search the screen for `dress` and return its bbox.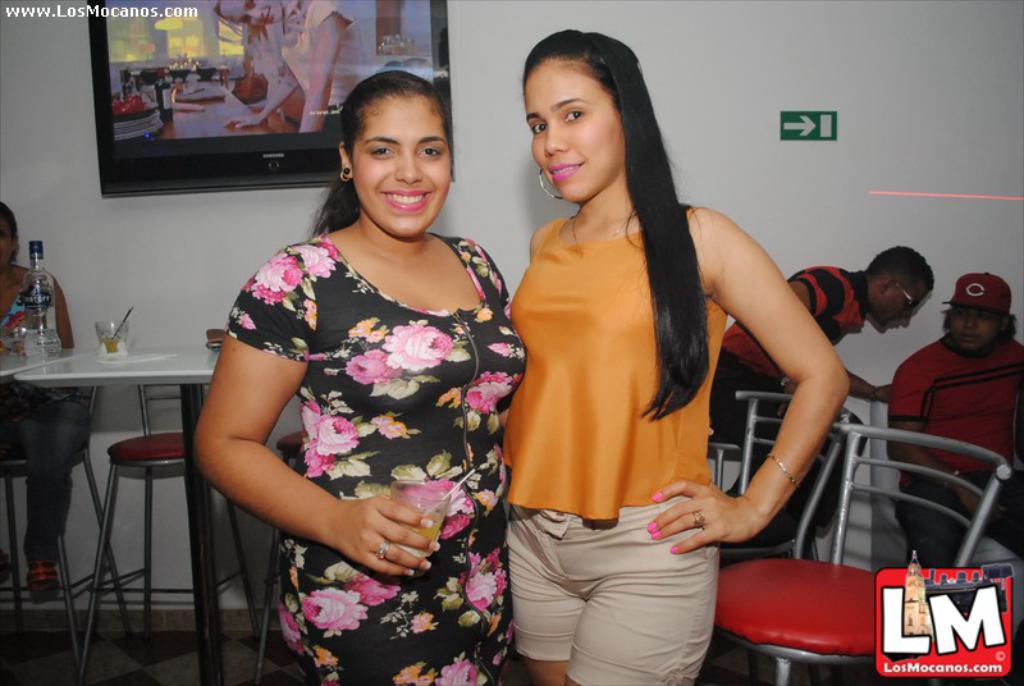
Found: select_region(224, 234, 526, 685).
